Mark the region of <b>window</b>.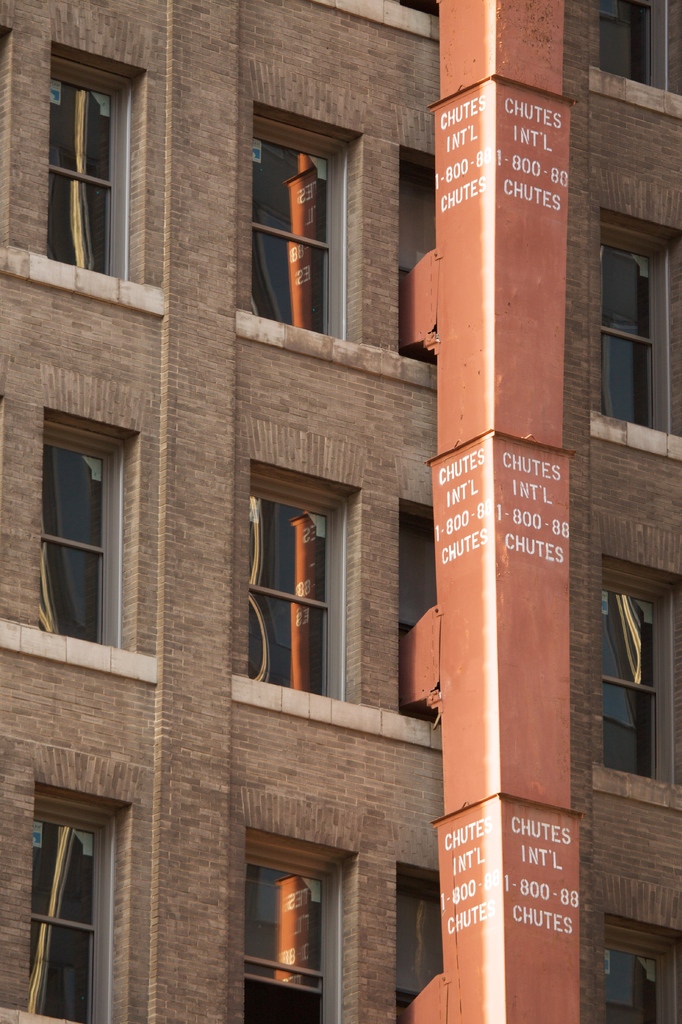
Region: 246 118 351 335.
